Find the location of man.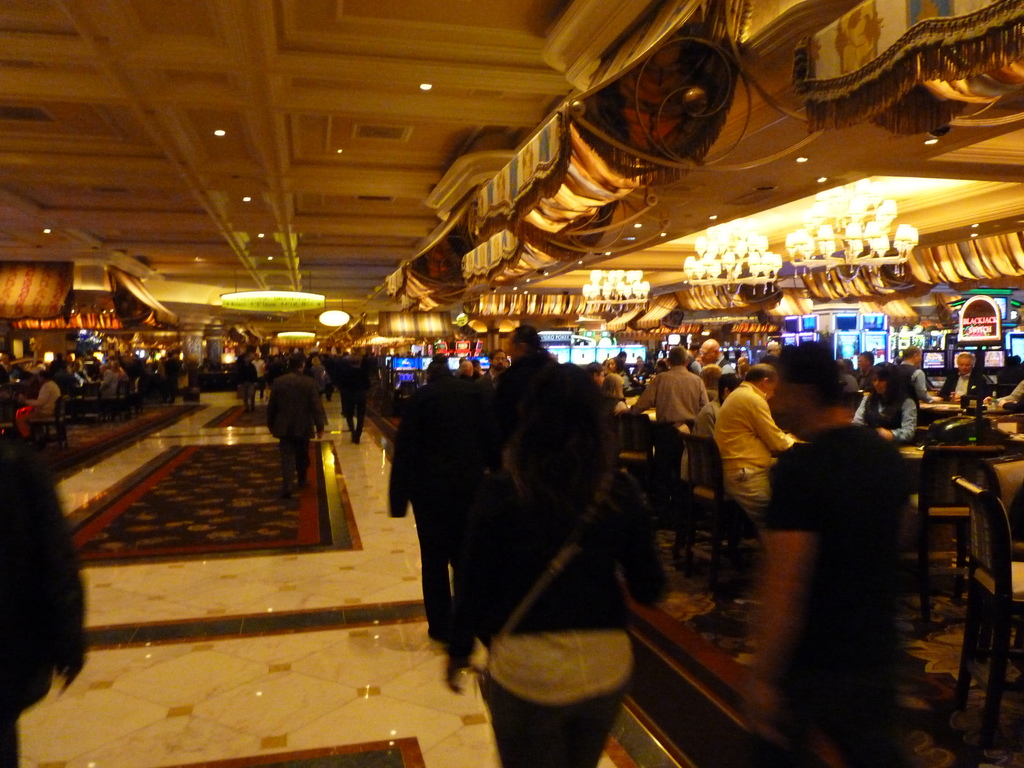
Location: left=897, top=348, right=933, bottom=403.
